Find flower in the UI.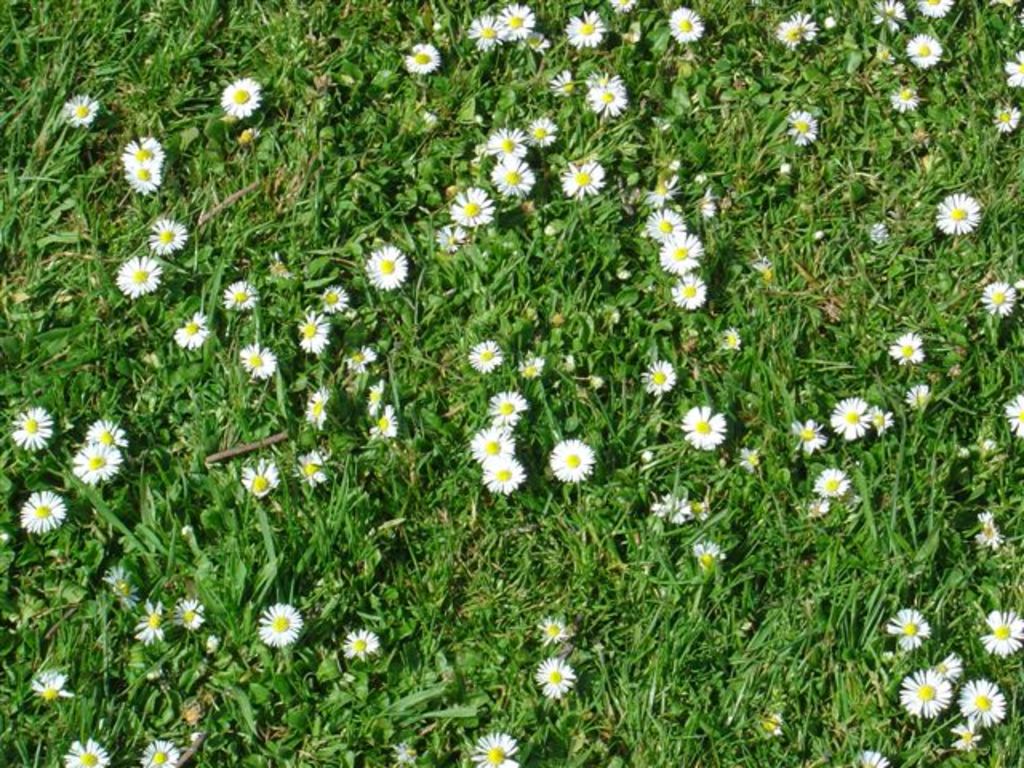
UI element at bbox(466, 339, 507, 373).
